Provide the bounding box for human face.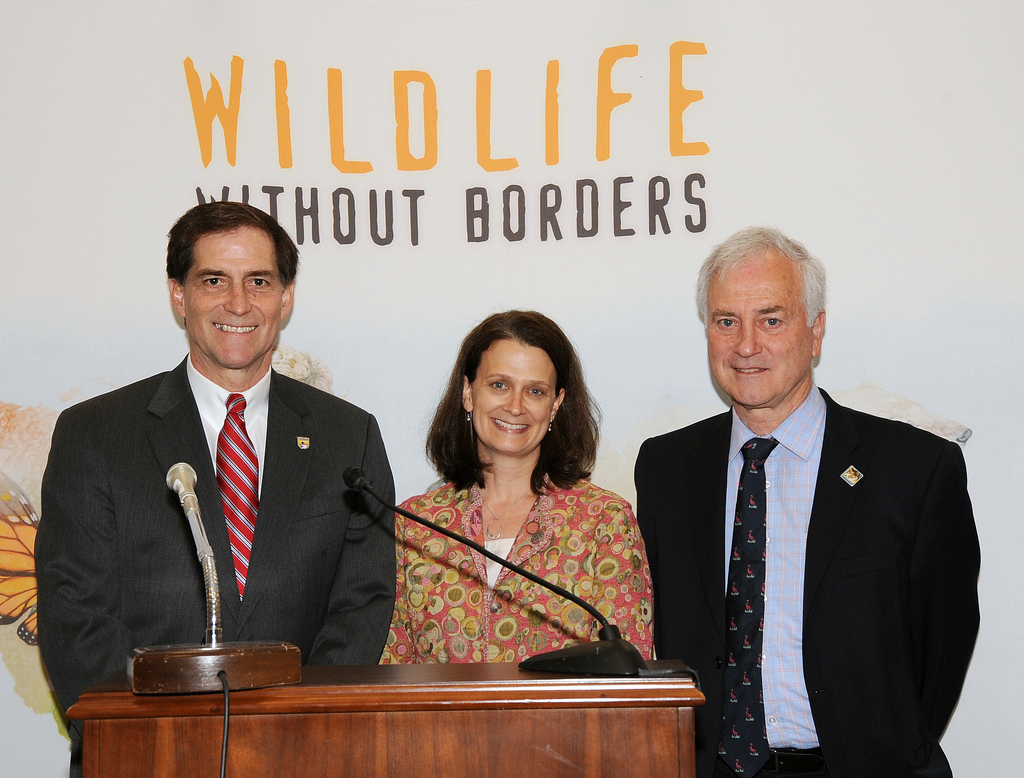
(702, 271, 806, 409).
